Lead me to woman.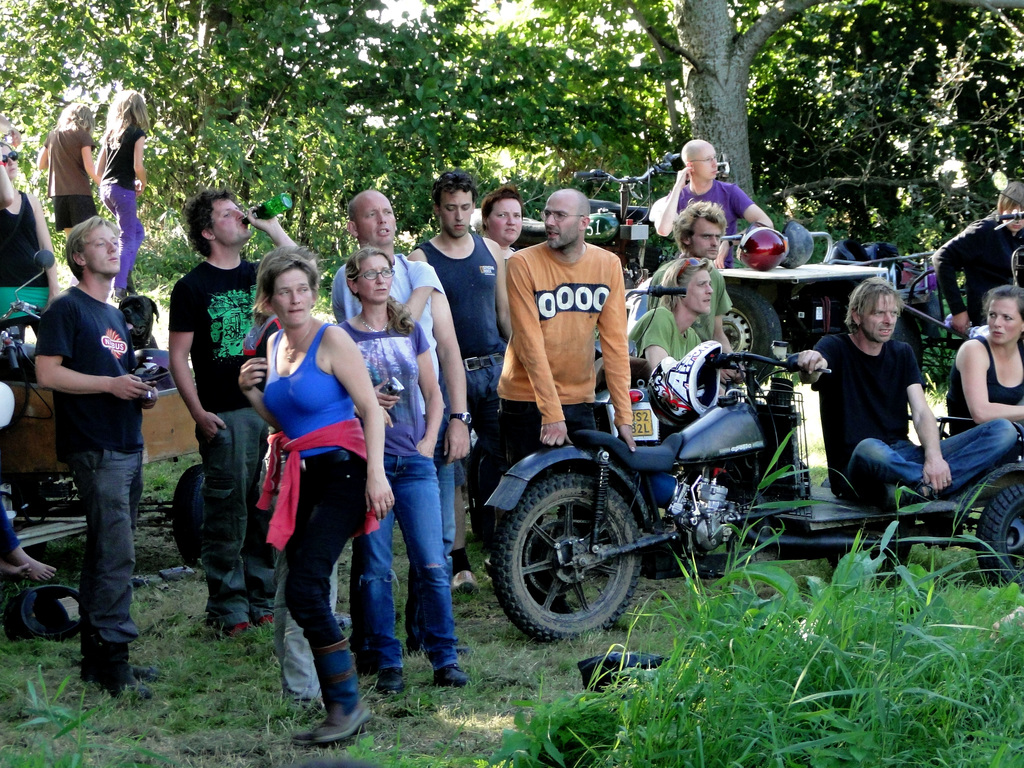
Lead to box(96, 90, 152, 301).
